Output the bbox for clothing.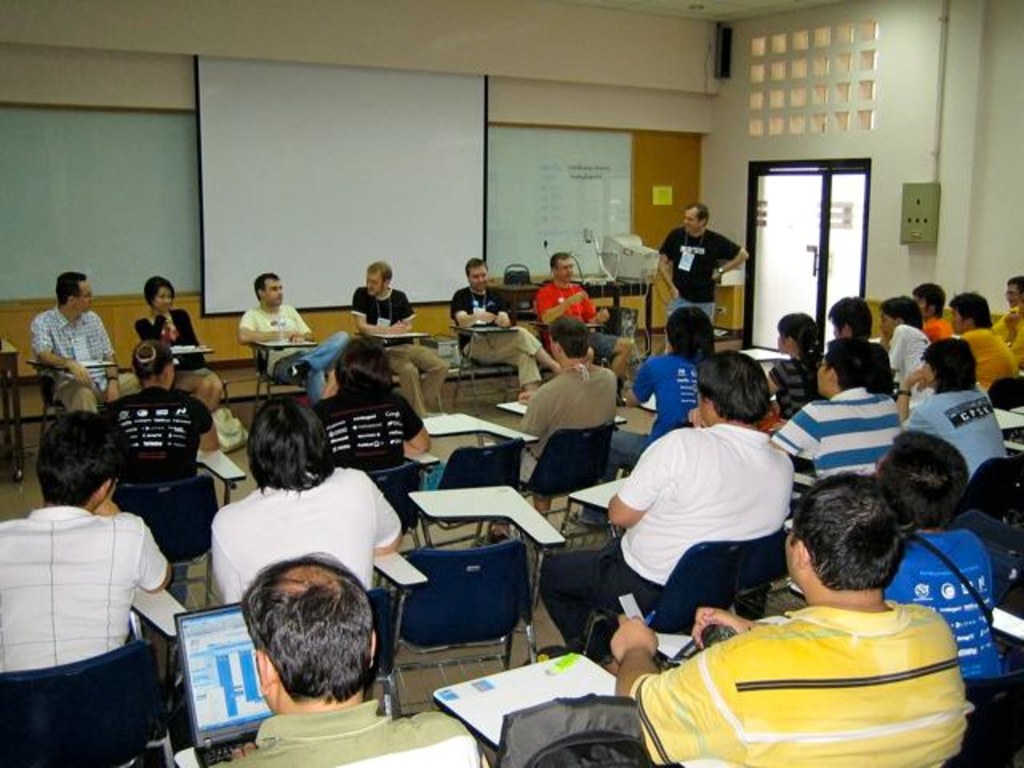
bbox(982, 309, 1022, 365).
